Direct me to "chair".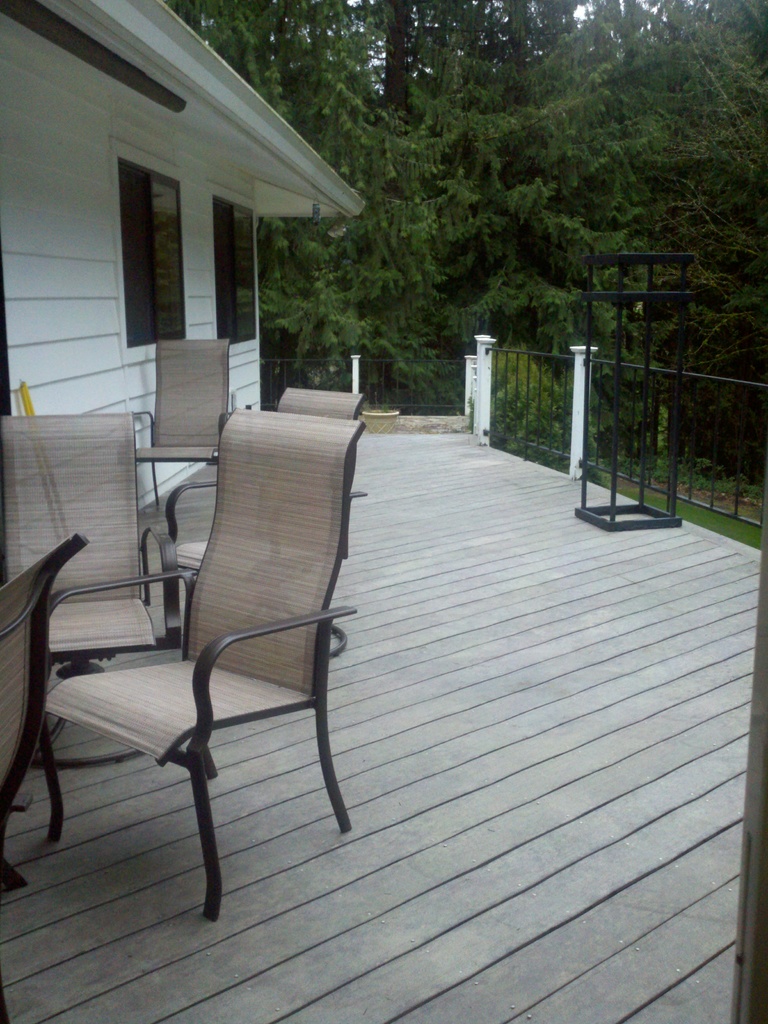
Direction: 0:412:188:767.
